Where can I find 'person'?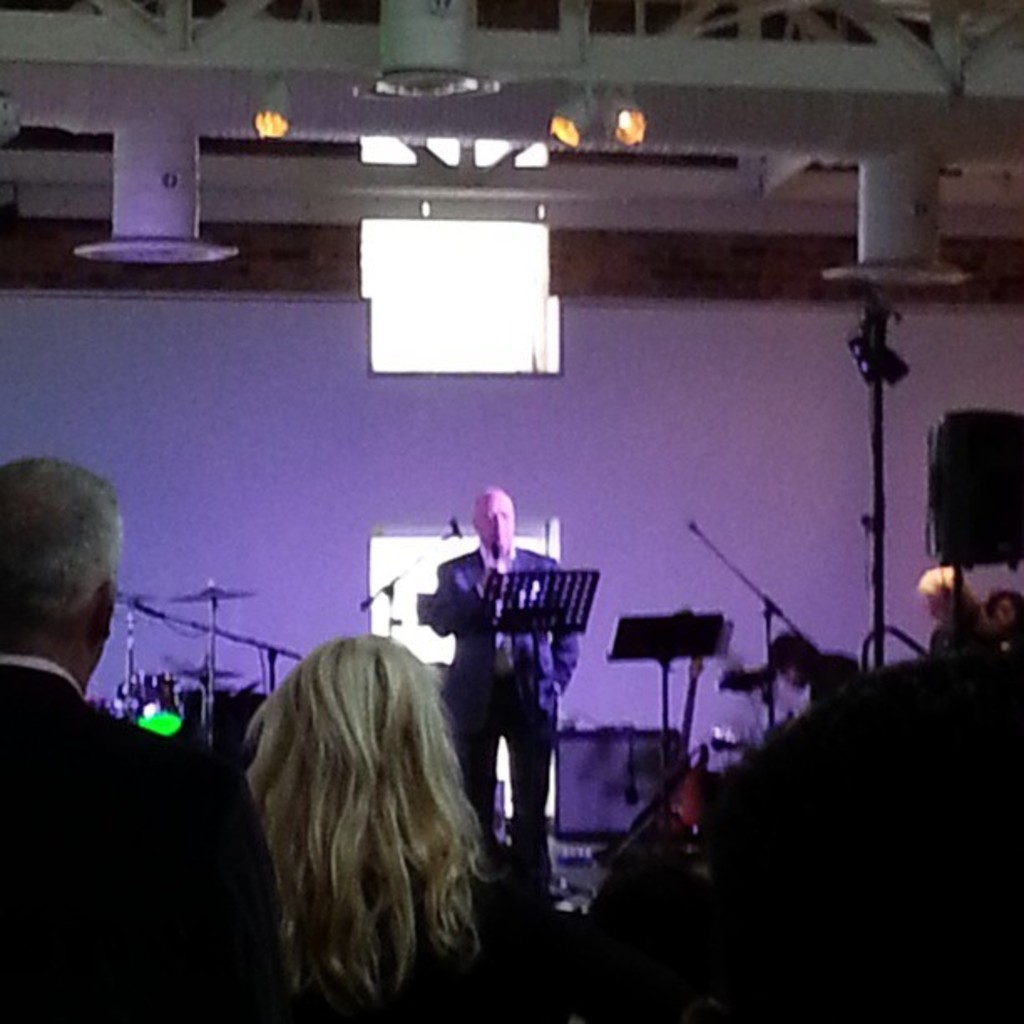
You can find it at [x1=243, y1=632, x2=584, y2=1022].
